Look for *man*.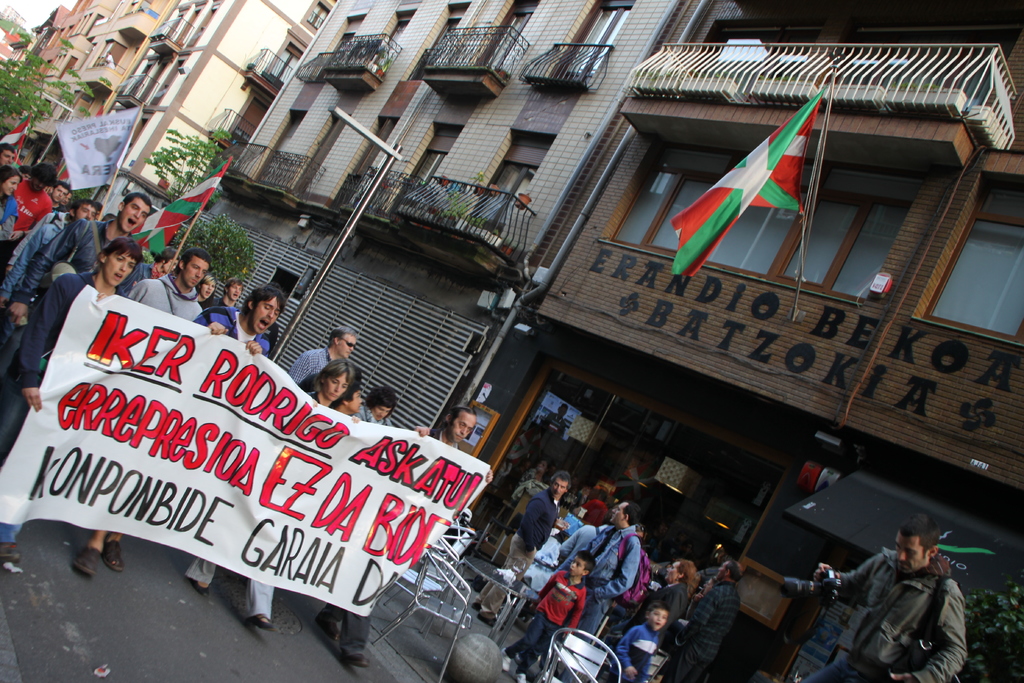
Found: (x1=561, y1=508, x2=645, y2=682).
